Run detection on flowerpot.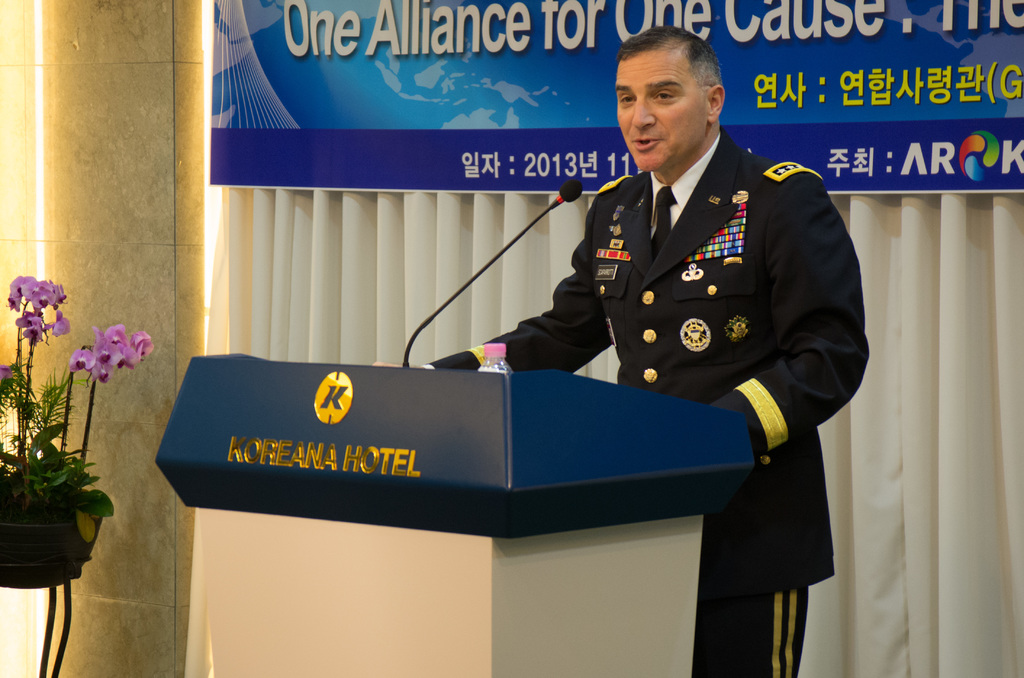
Result: (1,501,82,591).
